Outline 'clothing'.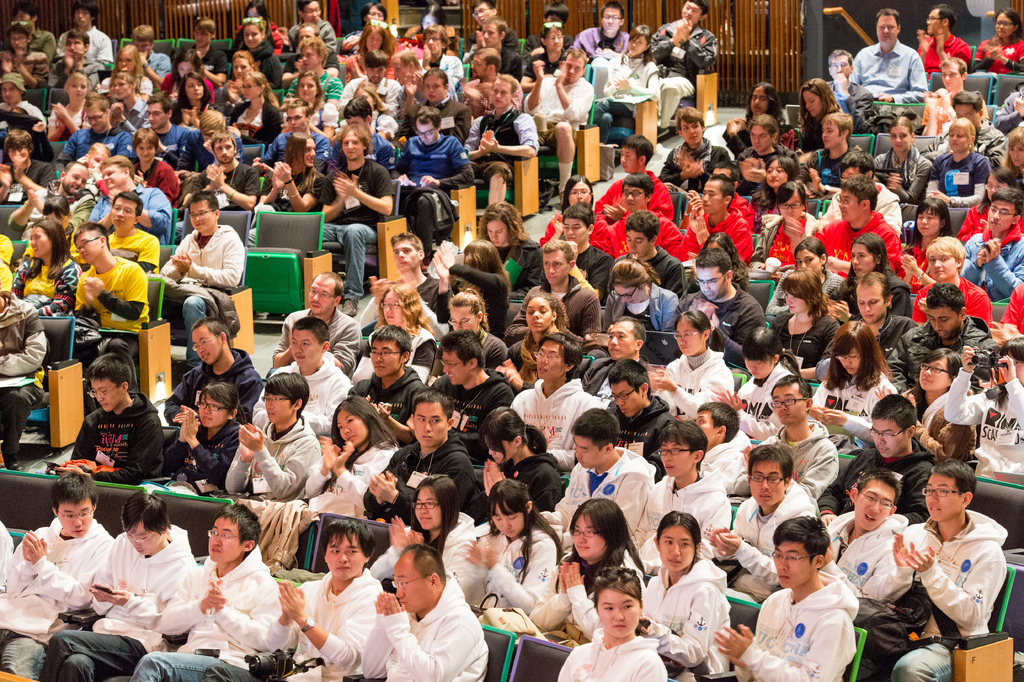
Outline: x1=57 y1=126 x2=134 y2=162.
